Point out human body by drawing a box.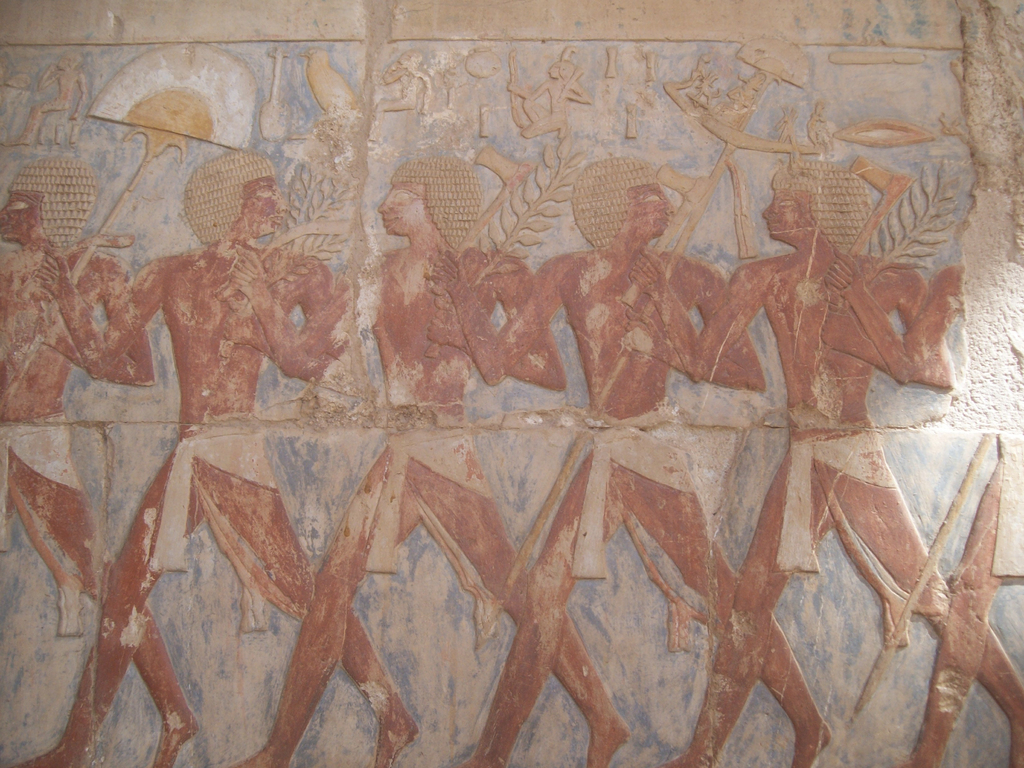
locate(0, 152, 196, 767).
